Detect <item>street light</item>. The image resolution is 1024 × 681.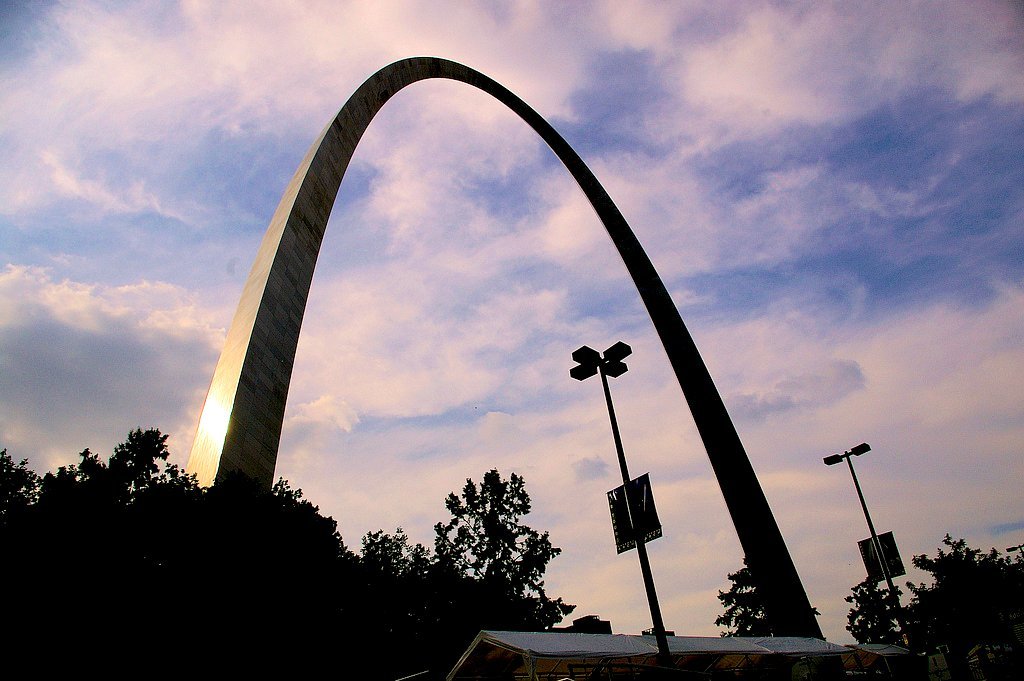
564,342,680,680.
